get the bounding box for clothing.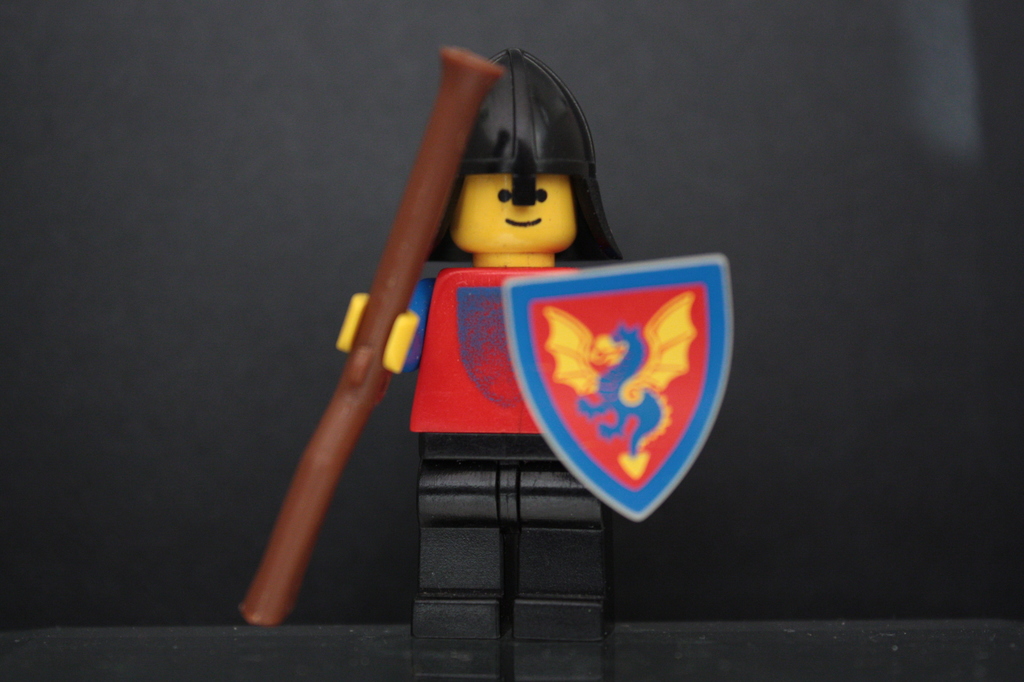
{"left": 386, "top": 256, "right": 597, "bottom": 621}.
